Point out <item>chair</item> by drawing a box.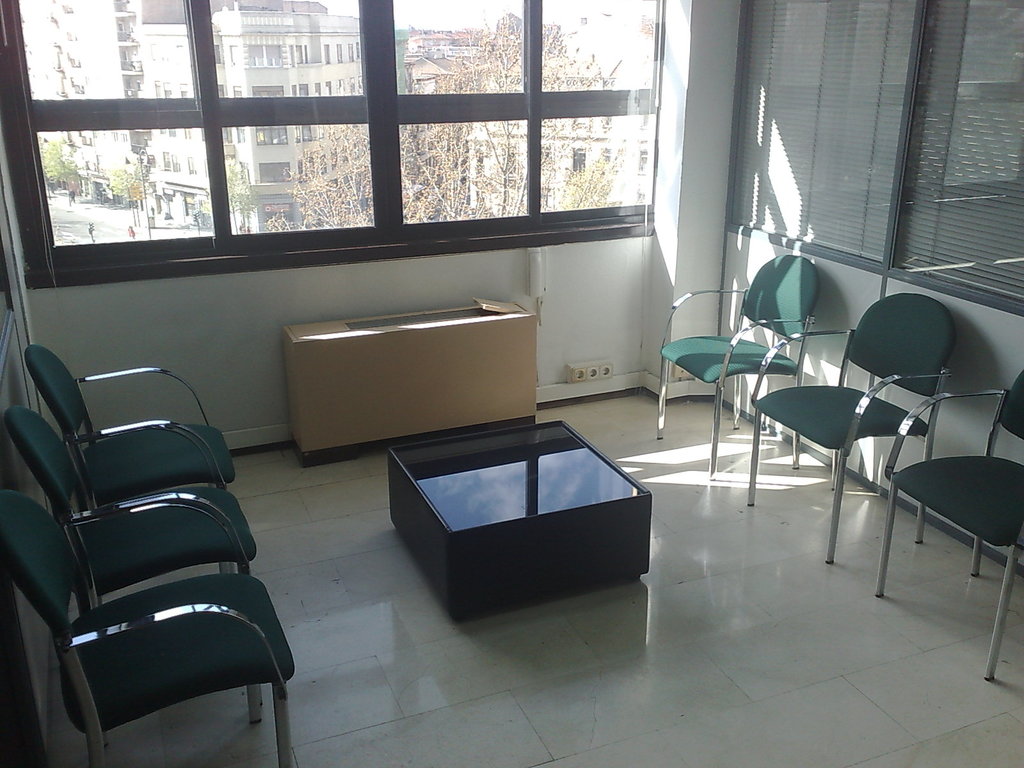
rect(746, 289, 955, 562).
